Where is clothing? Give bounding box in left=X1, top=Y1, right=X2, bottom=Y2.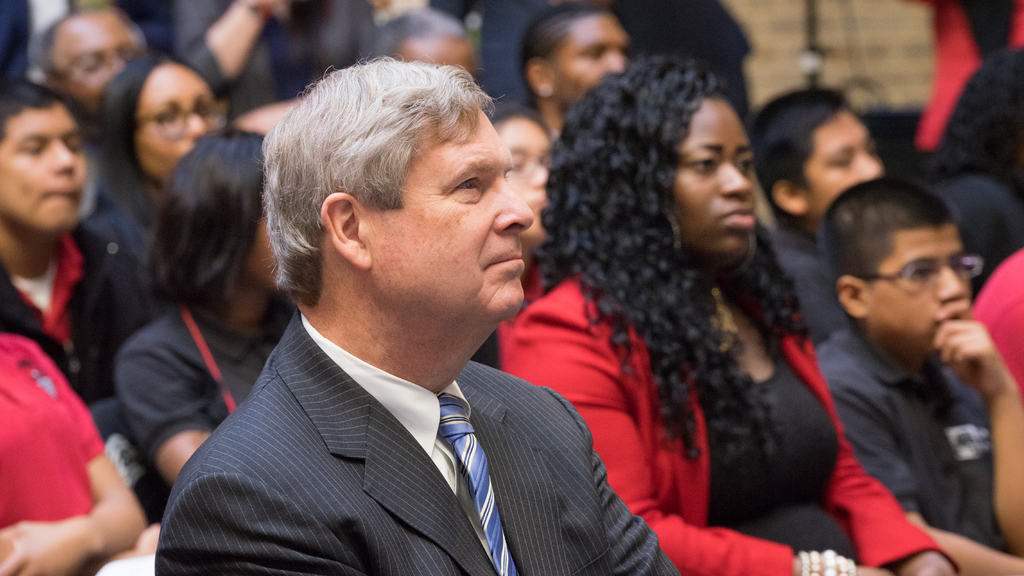
left=0, top=335, right=110, bottom=523.
